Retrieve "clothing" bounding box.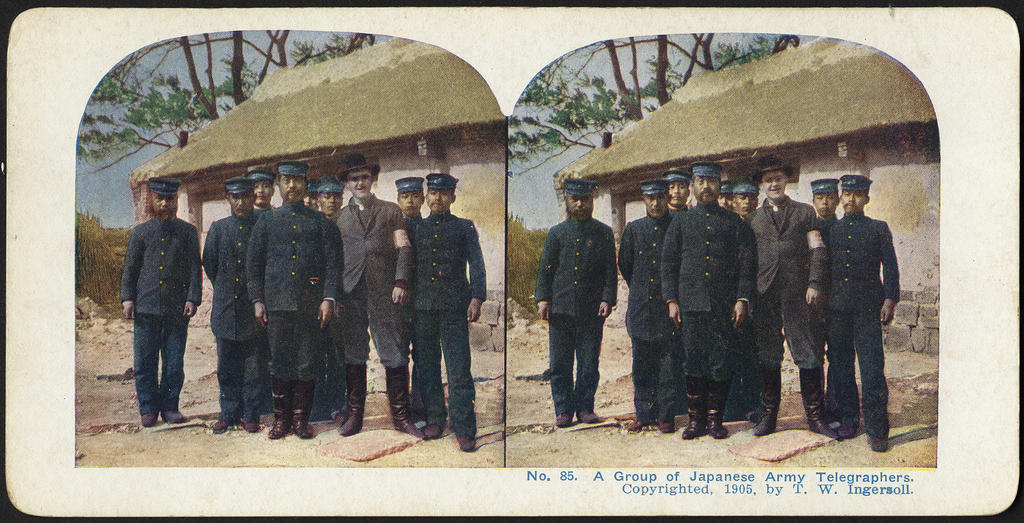
Bounding box: BBox(809, 161, 906, 423).
